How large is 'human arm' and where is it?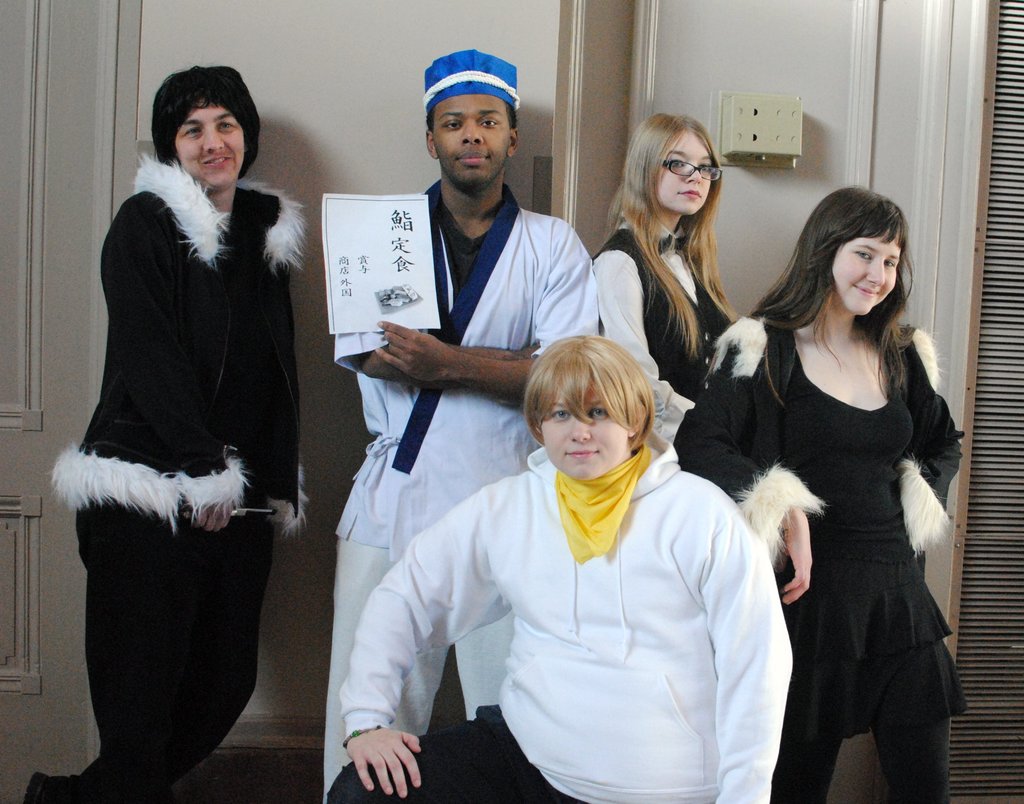
Bounding box: left=376, top=219, right=599, bottom=392.
